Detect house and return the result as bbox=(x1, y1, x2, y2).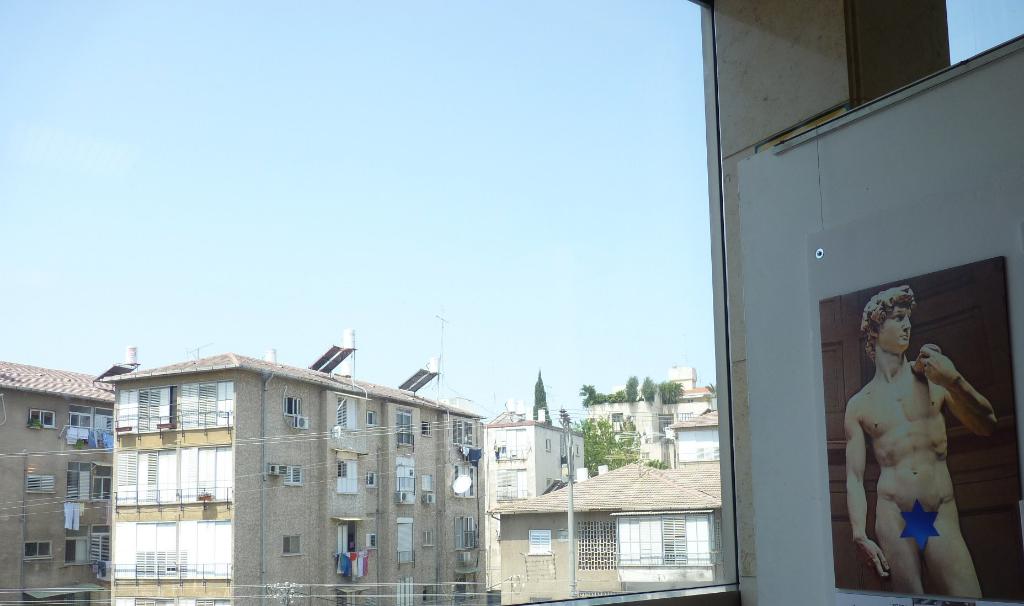
bbox=(487, 457, 726, 605).
